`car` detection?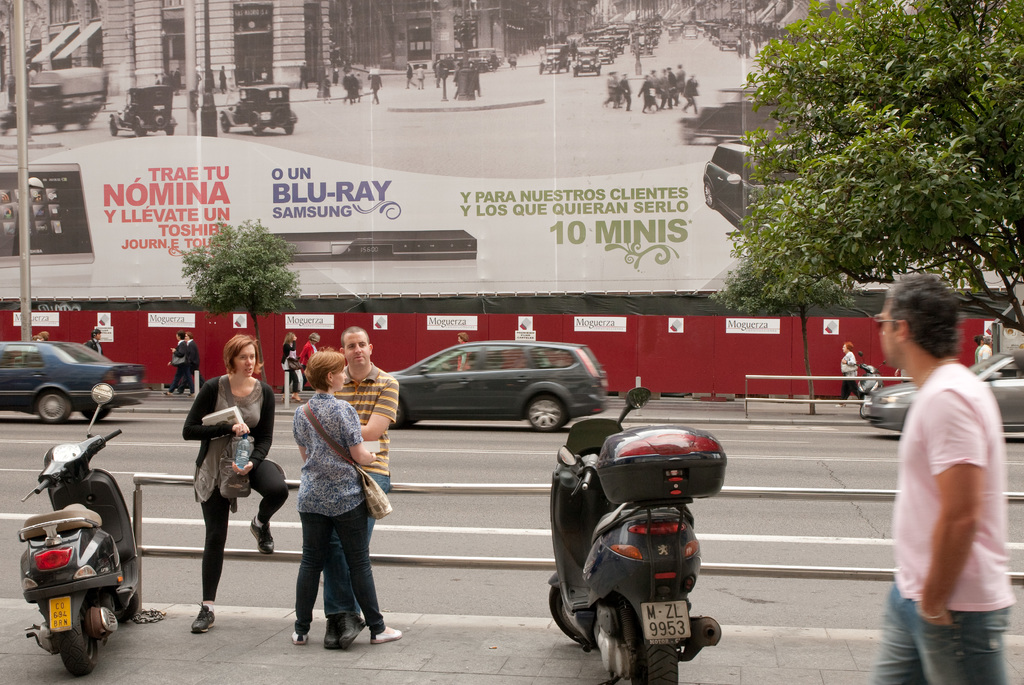
bbox(431, 53, 488, 77)
